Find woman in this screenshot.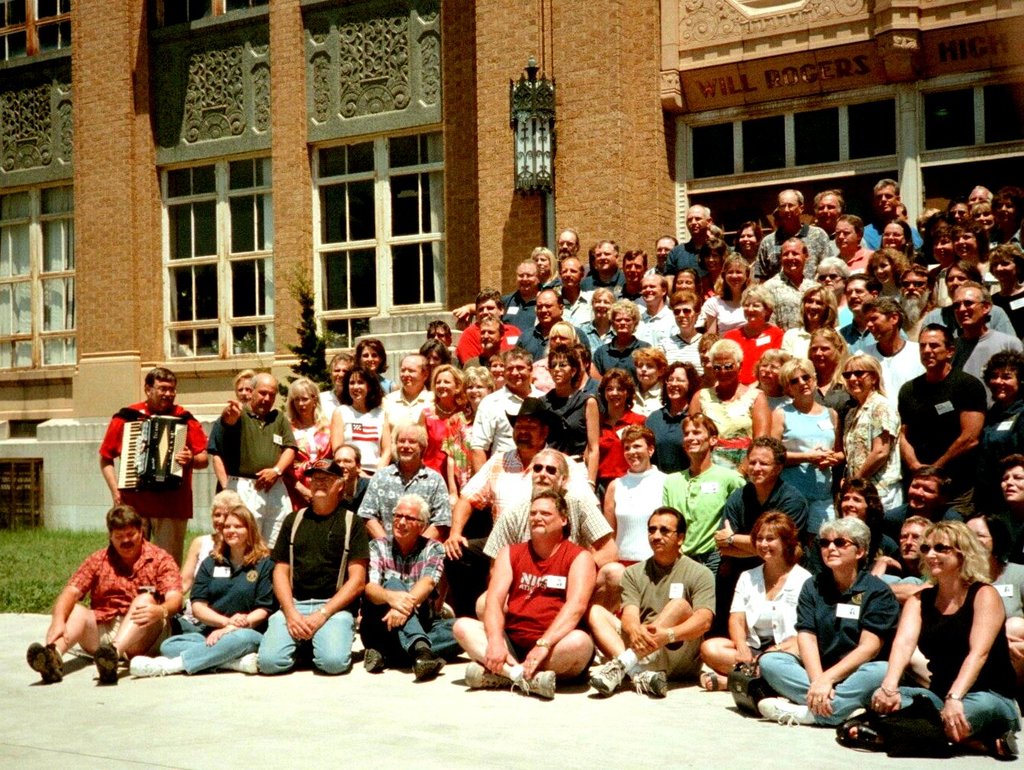
The bounding box for woman is 357,339,392,387.
